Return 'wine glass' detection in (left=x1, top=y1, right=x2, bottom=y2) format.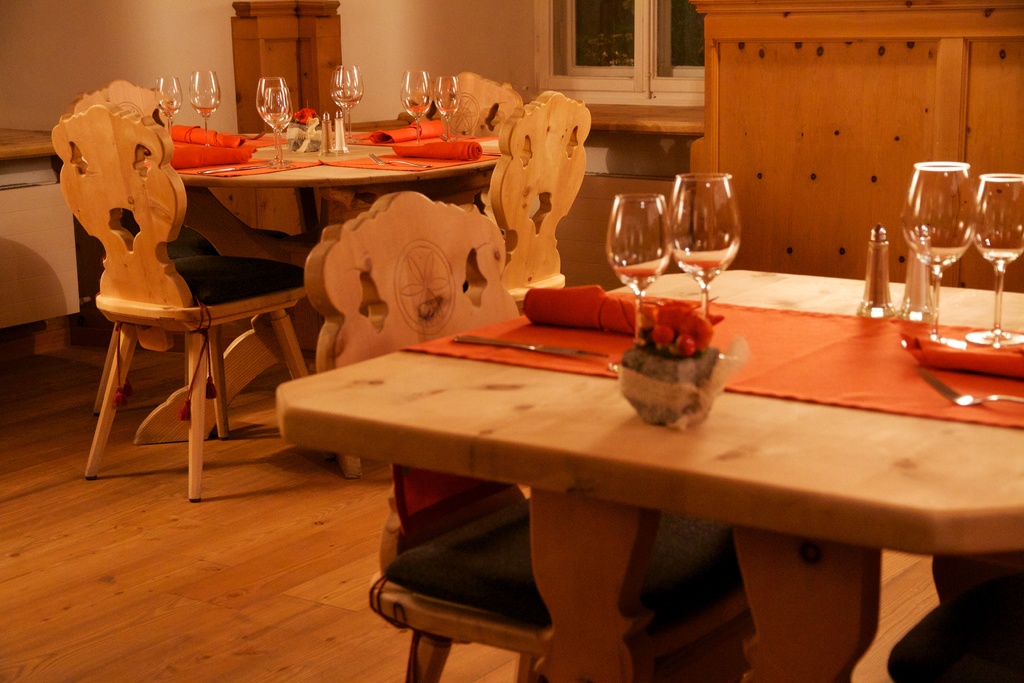
(left=901, top=162, right=979, bottom=352).
